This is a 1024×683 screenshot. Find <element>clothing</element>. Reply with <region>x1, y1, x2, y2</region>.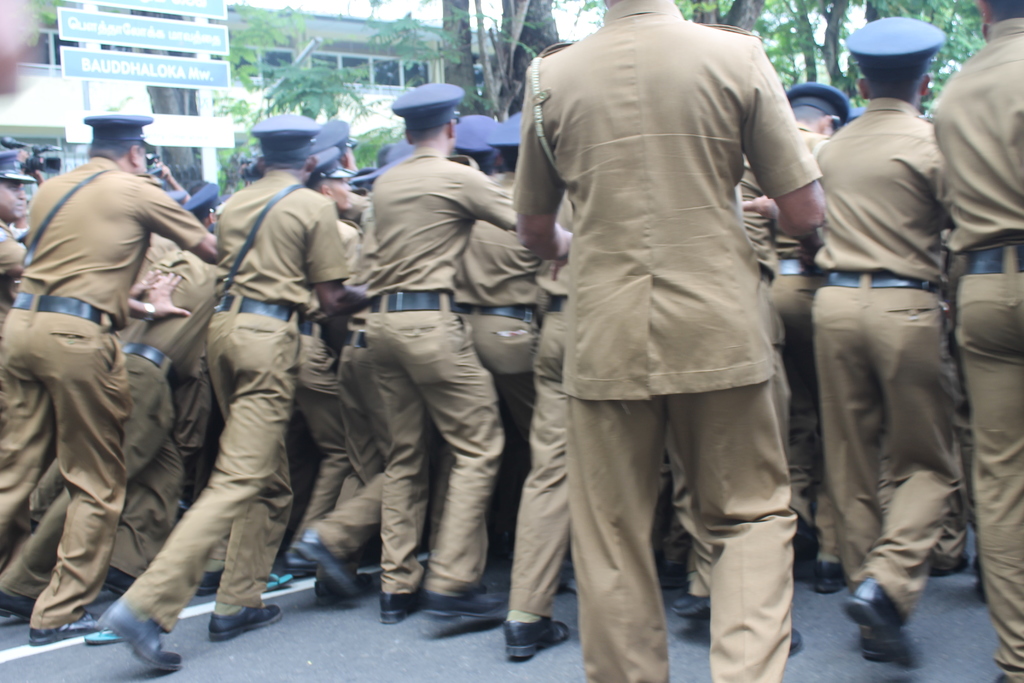
<region>0, 158, 205, 625</region>.
